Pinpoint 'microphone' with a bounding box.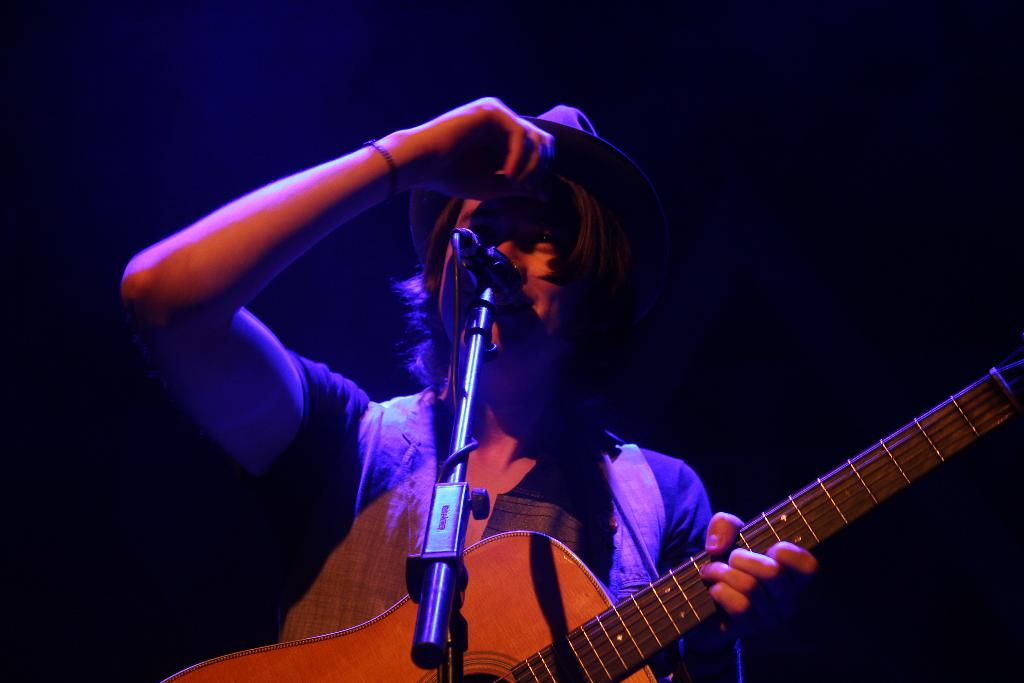
{"x1": 454, "y1": 227, "x2": 524, "y2": 302}.
